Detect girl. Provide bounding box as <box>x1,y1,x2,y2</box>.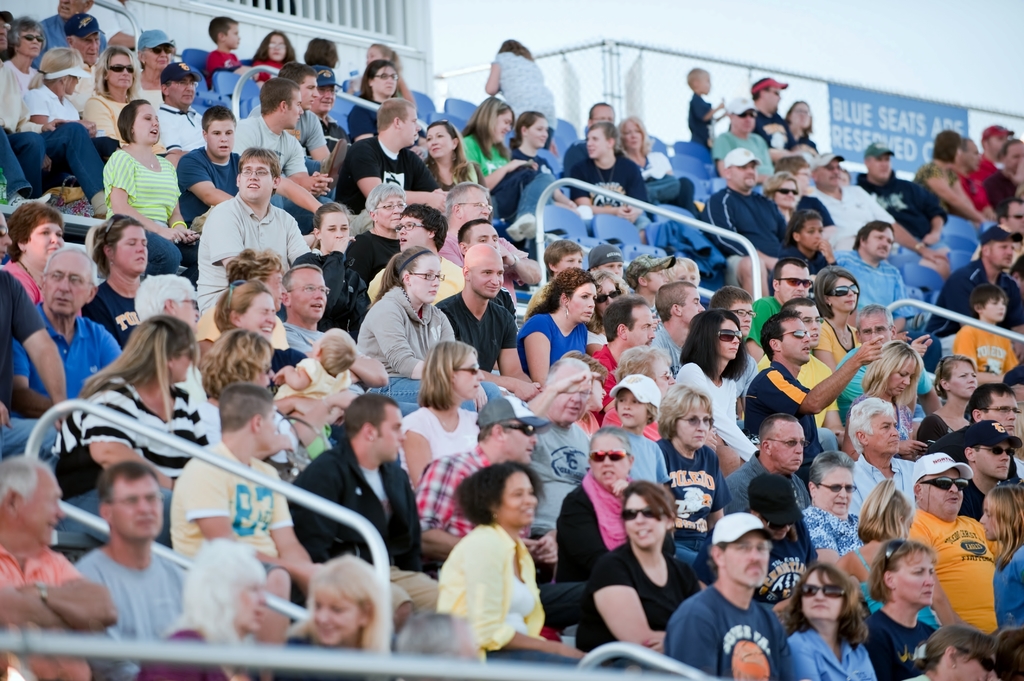
<box>509,113,598,220</box>.
